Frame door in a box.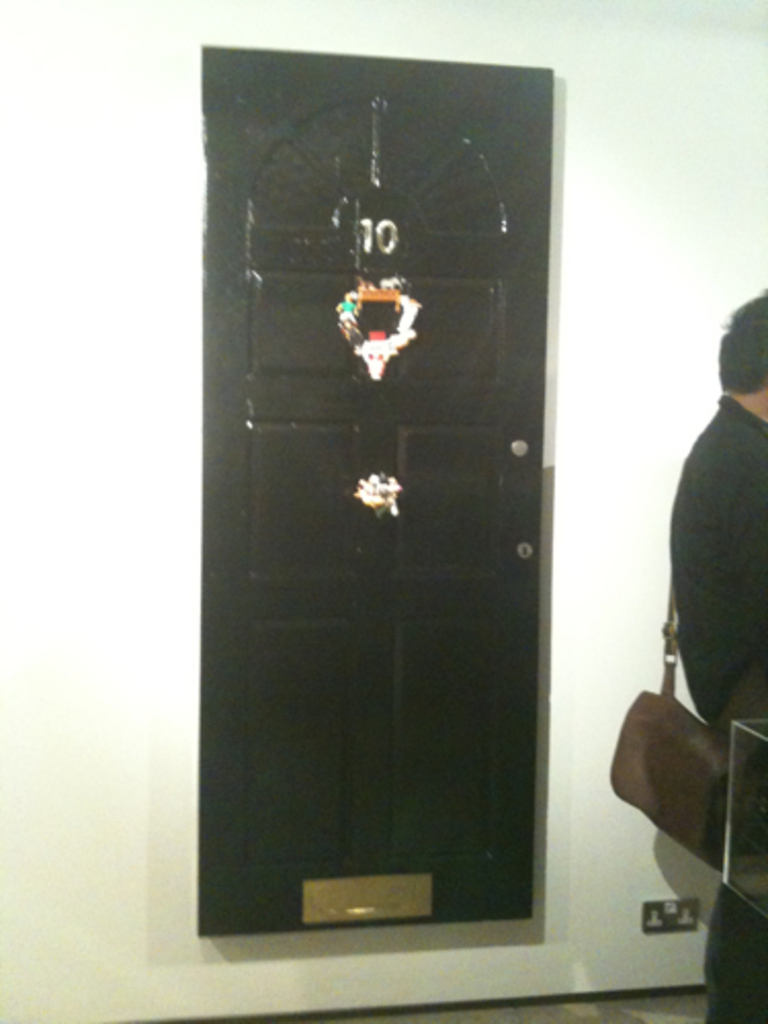
select_region(182, 18, 592, 911).
